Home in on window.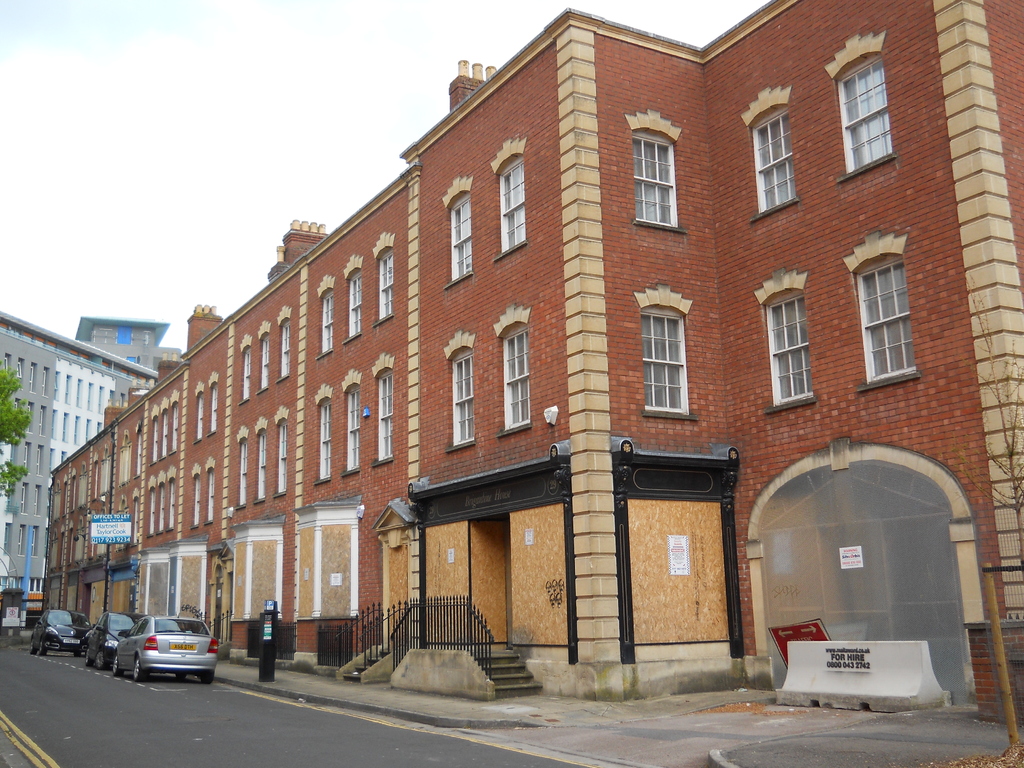
Homed in at 150/415/159/461.
